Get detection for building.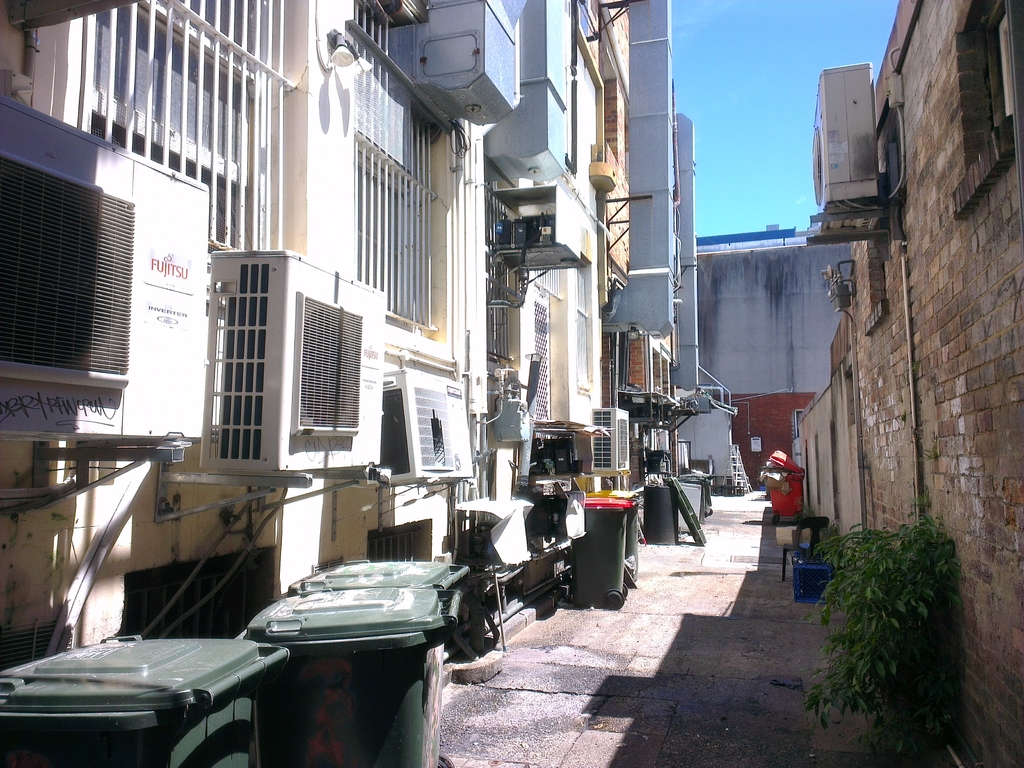
Detection: x1=1 y1=0 x2=757 y2=655.
